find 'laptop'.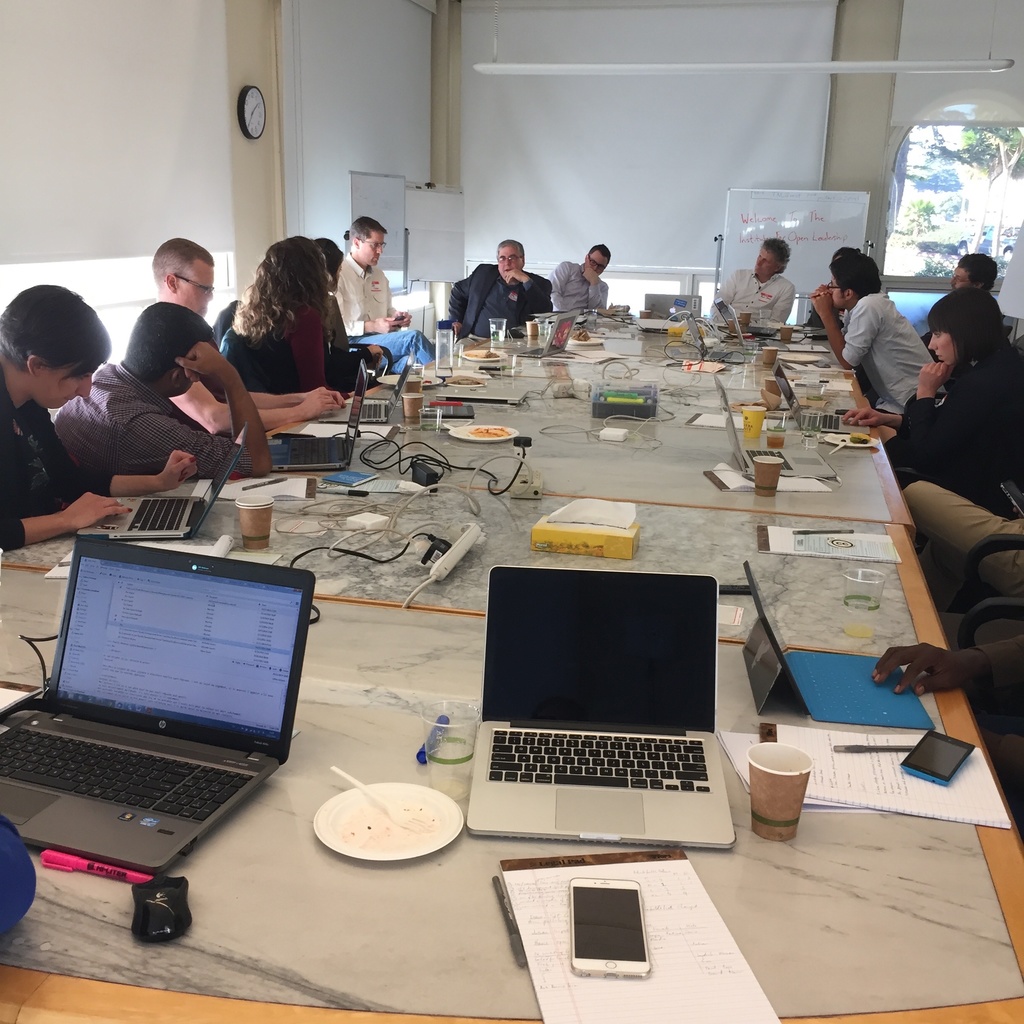
(691, 314, 743, 362).
